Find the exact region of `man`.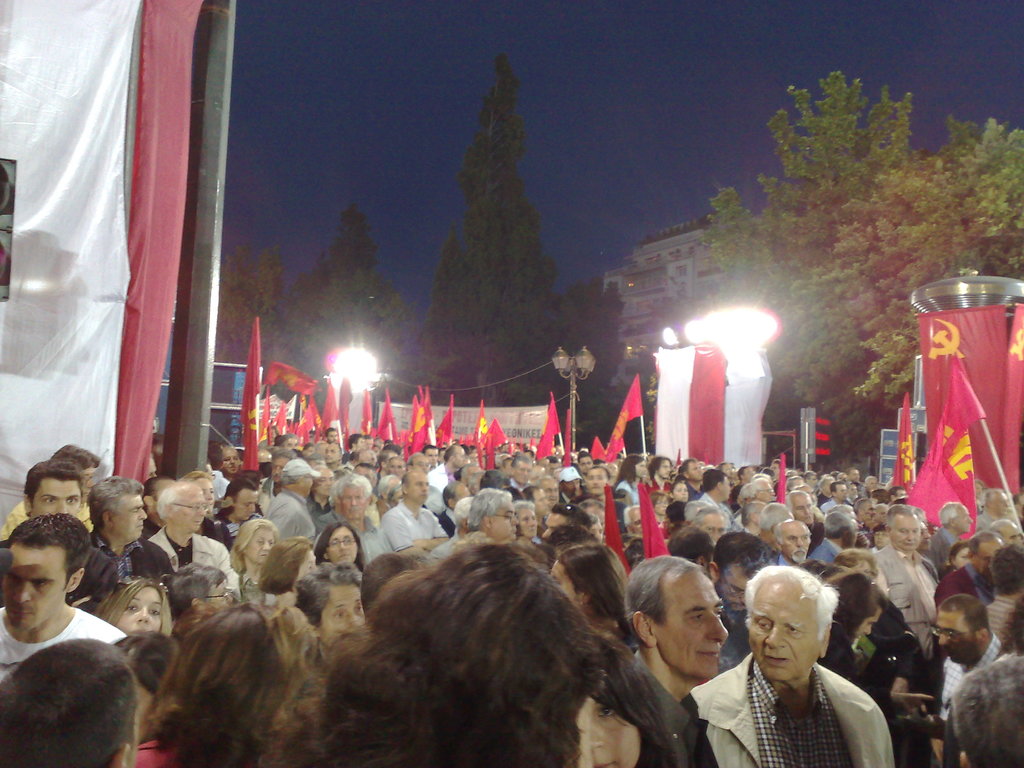
Exact region: [left=144, top=482, right=241, bottom=602].
